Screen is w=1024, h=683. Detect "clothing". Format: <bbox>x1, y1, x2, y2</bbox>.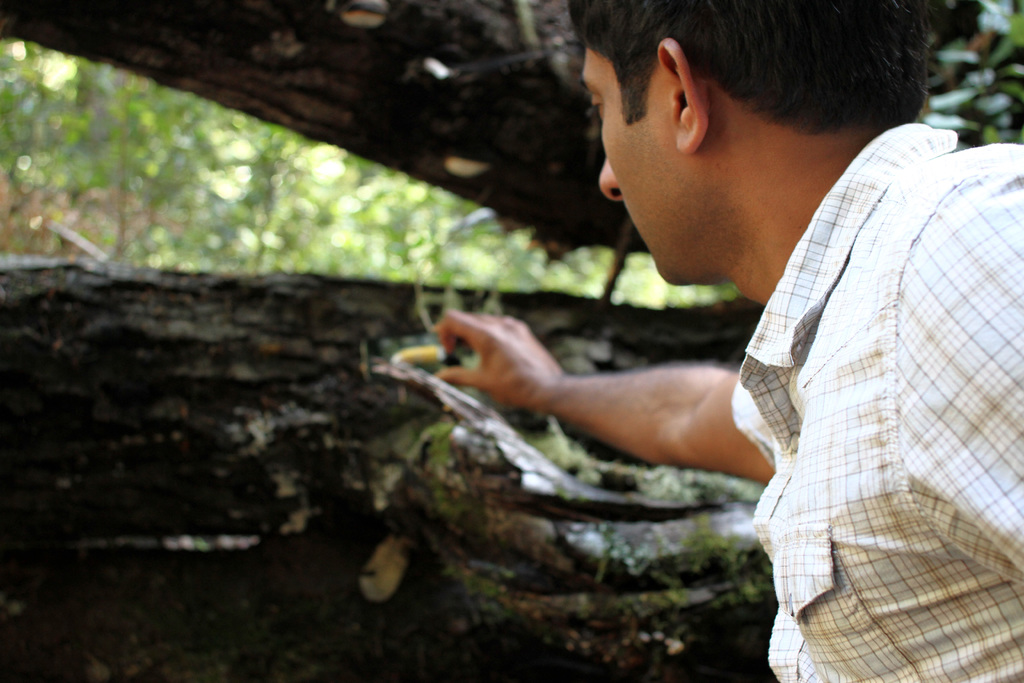
<bbox>735, 47, 1004, 682</bbox>.
